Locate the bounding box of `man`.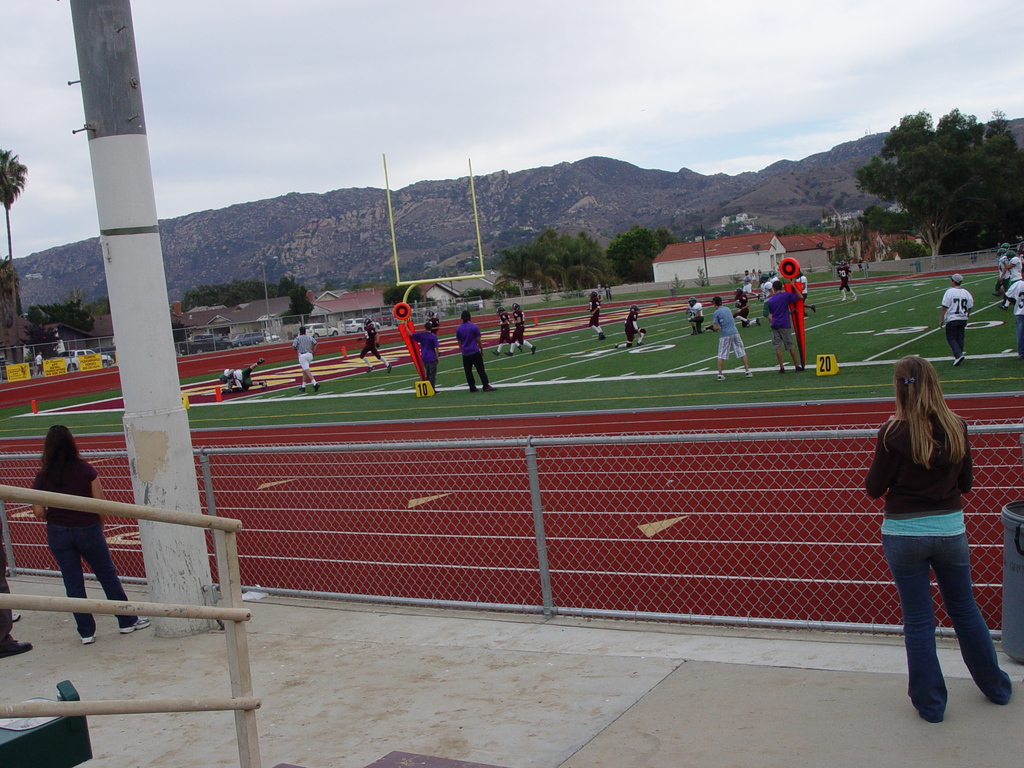
Bounding box: [x1=767, y1=282, x2=808, y2=374].
